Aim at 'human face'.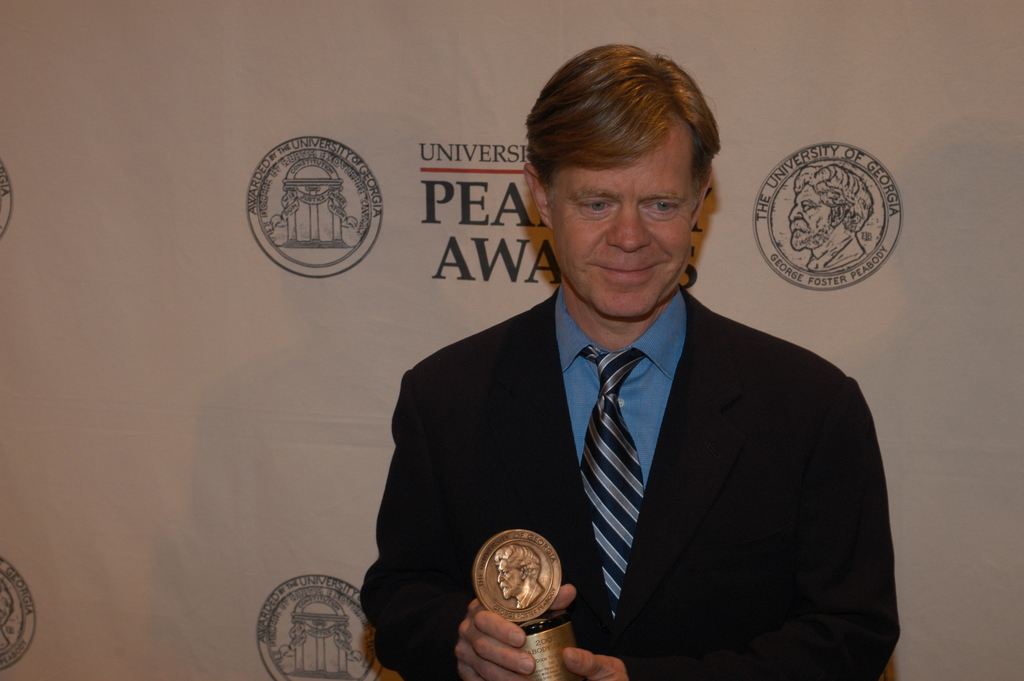
Aimed at (500,559,524,597).
